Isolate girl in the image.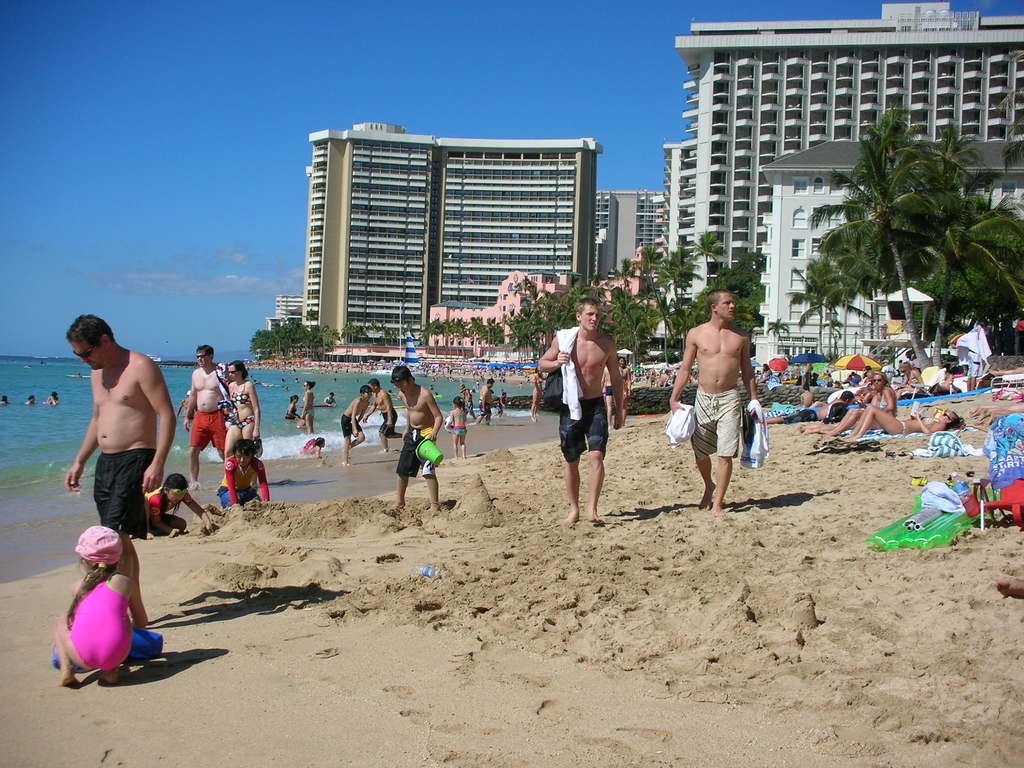
Isolated region: left=54, top=525, right=148, bottom=685.
